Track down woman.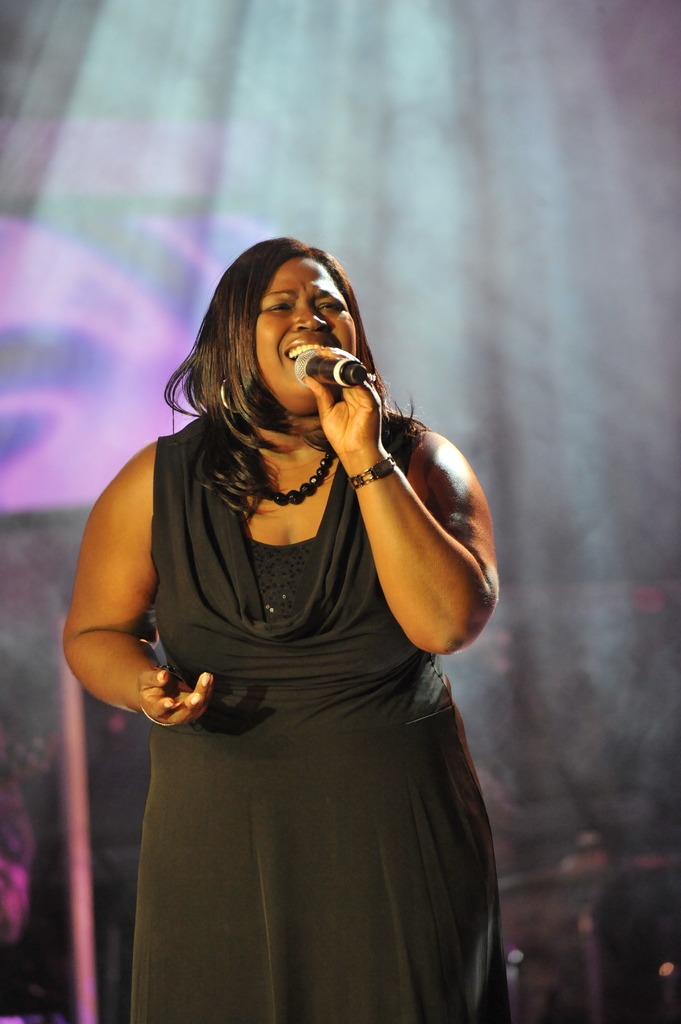
Tracked to detection(67, 218, 531, 952).
